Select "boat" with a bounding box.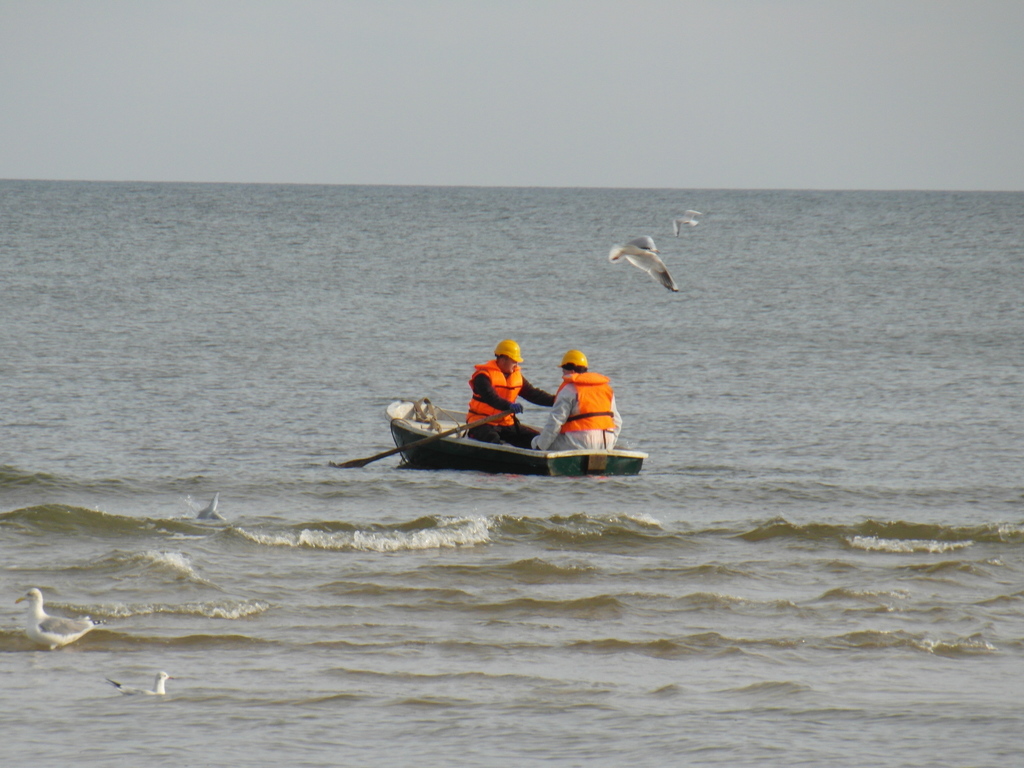
<region>383, 400, 650, 481</region>.
